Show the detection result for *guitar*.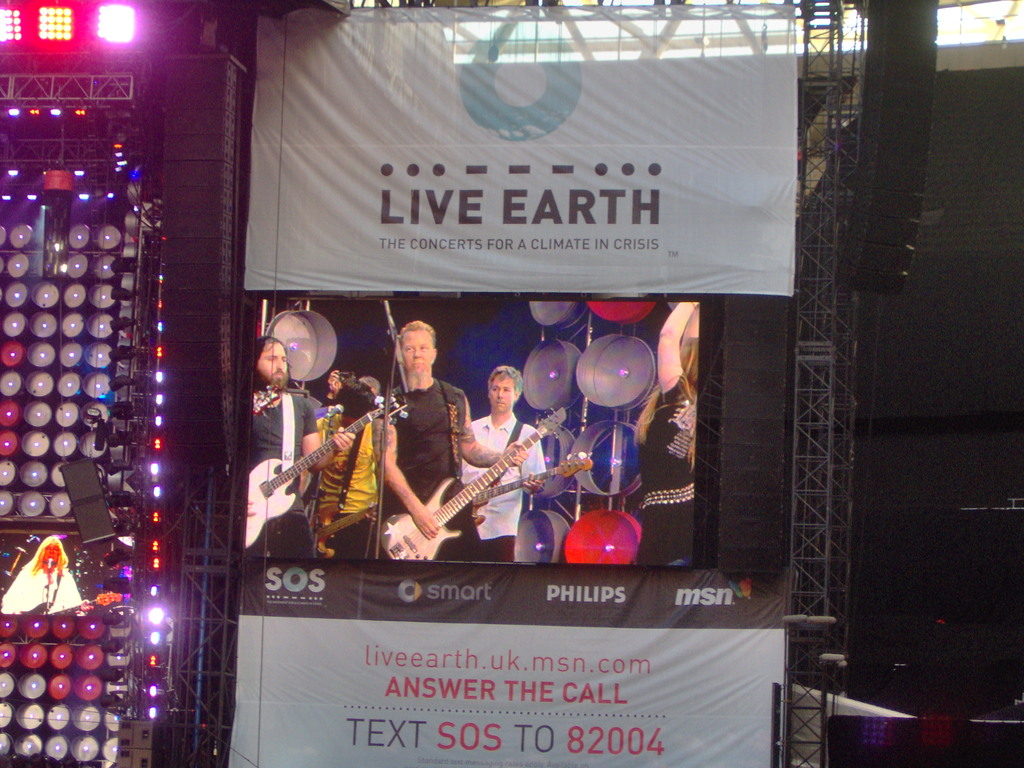
BBox(472, 458, 595, 527).
